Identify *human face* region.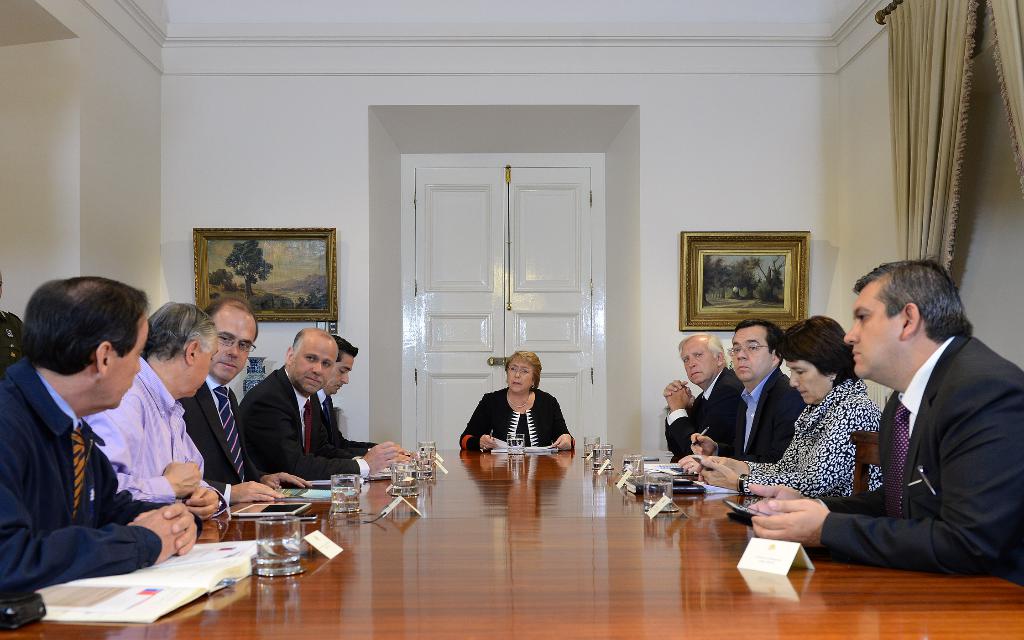
Region: (left=507, top=362, right=533, bottom=400).
